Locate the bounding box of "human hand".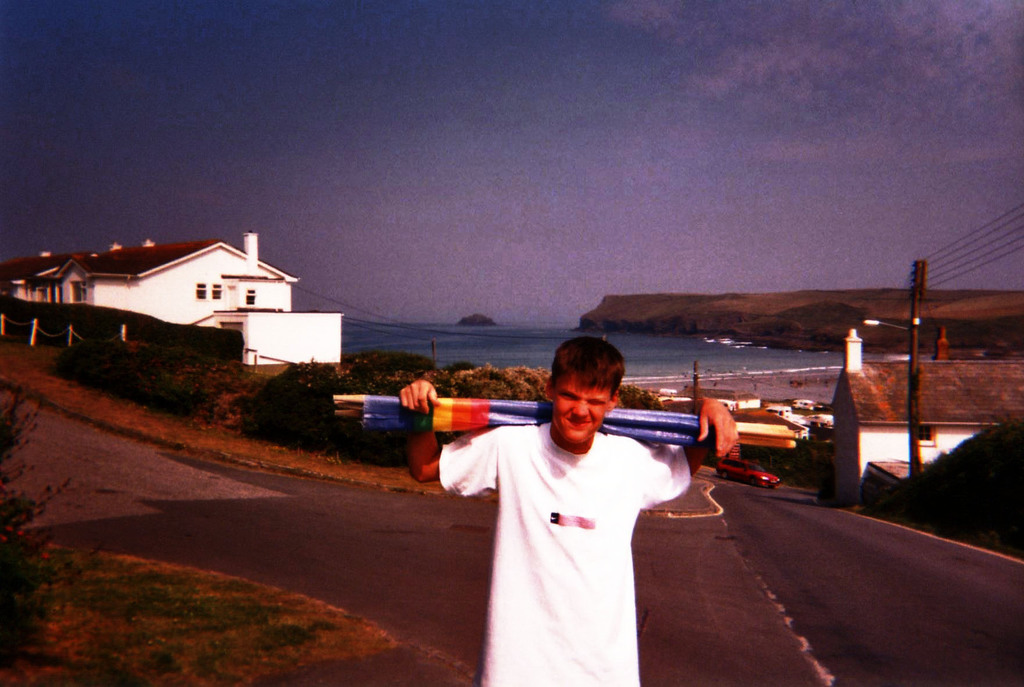
Bounding box: detection(698, 396, 740, 462).
